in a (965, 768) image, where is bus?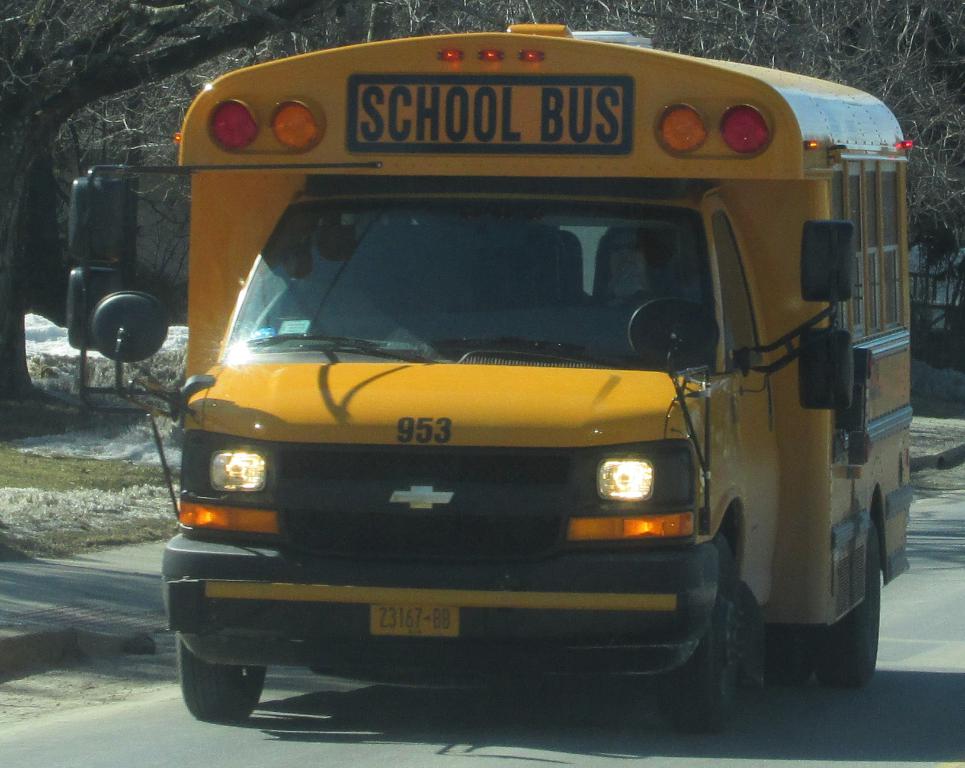
select_region(66, 25, 913, 738).
